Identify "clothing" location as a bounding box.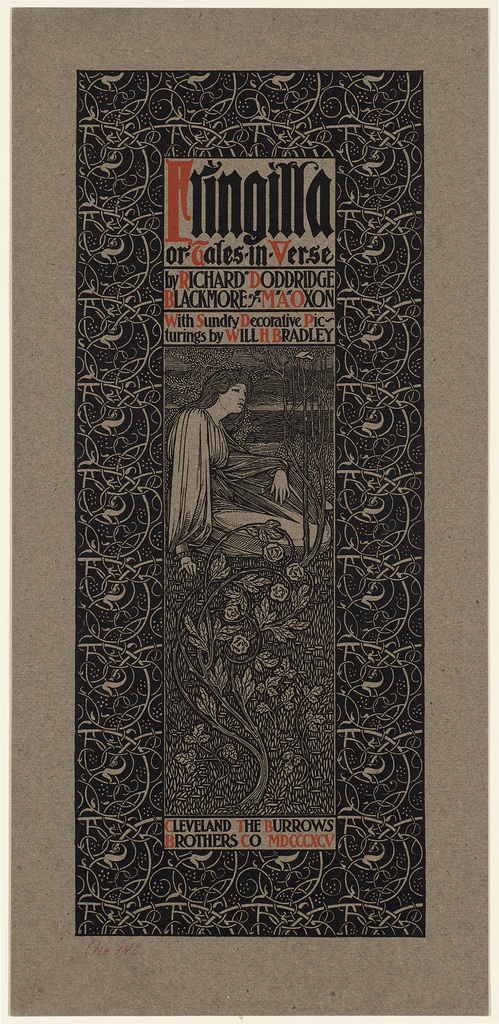
pyautogui.locateOnScreen(170, 410, 327, 554).
